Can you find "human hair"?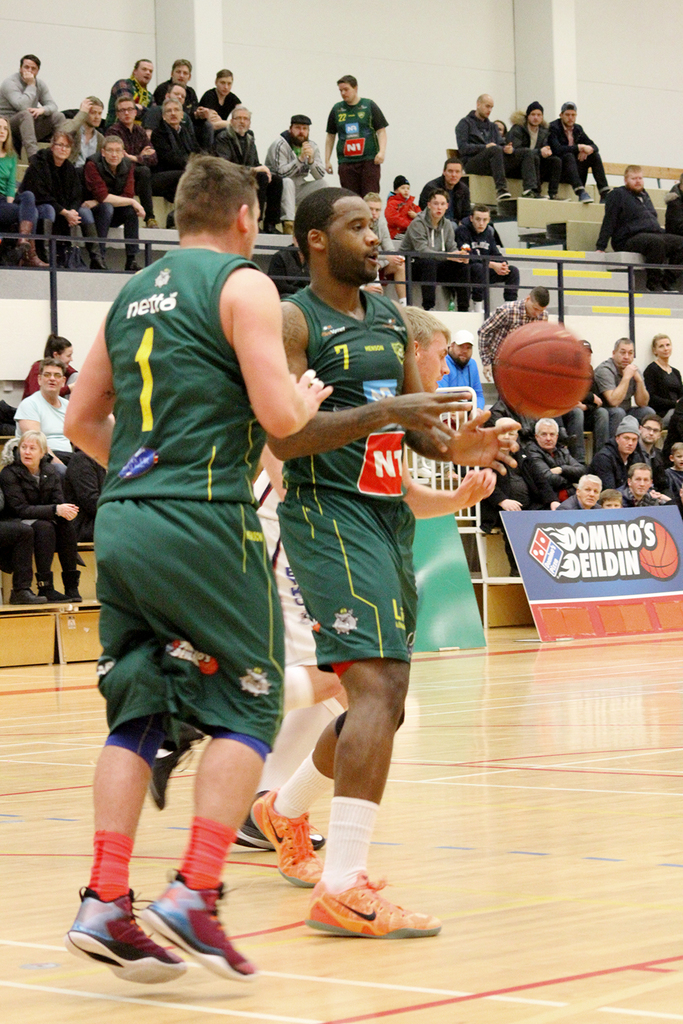
Yes, bounding box: 465, 203, 488, 221.
